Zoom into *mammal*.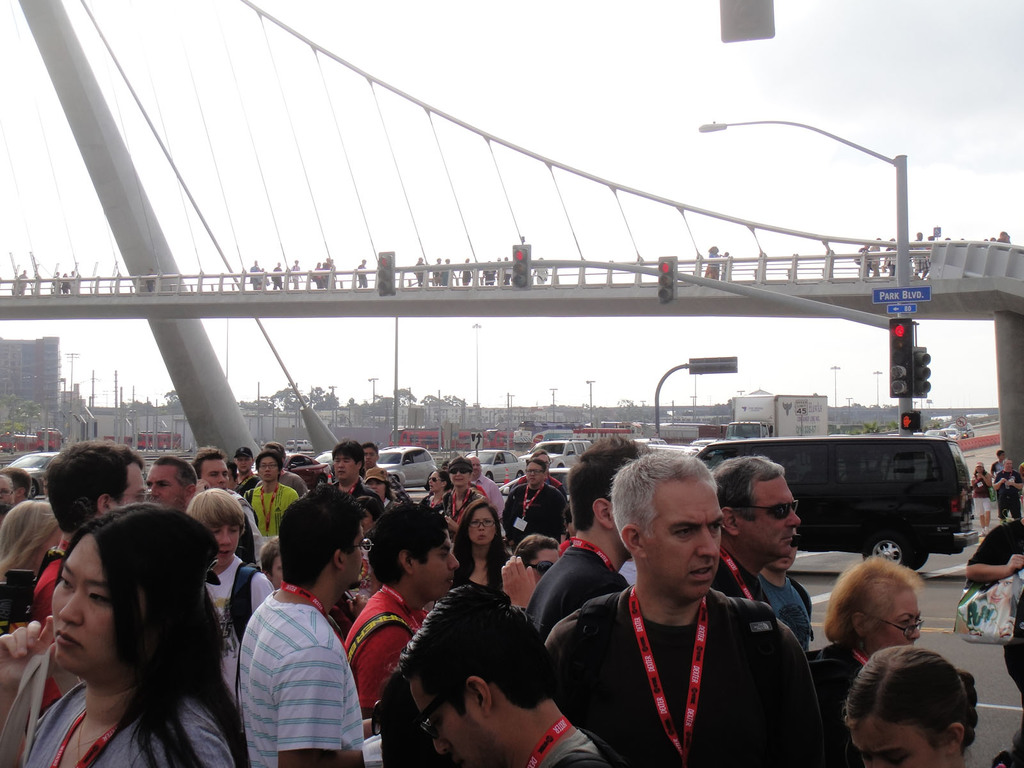
Zoom target: (41,472,47,497).
